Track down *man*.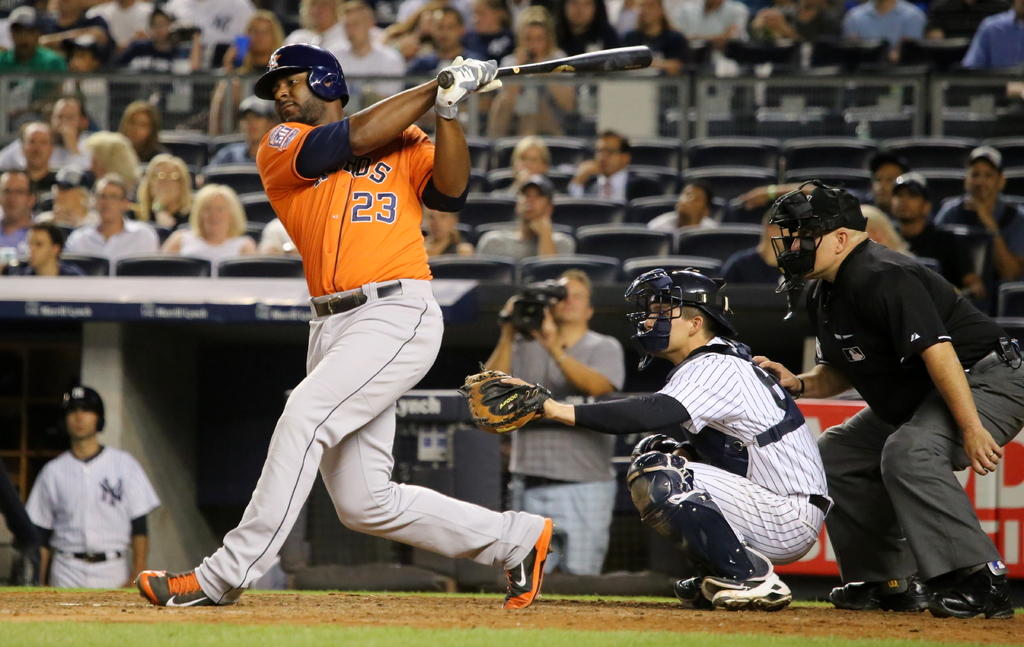
Tracked to 476/175/573/265.
